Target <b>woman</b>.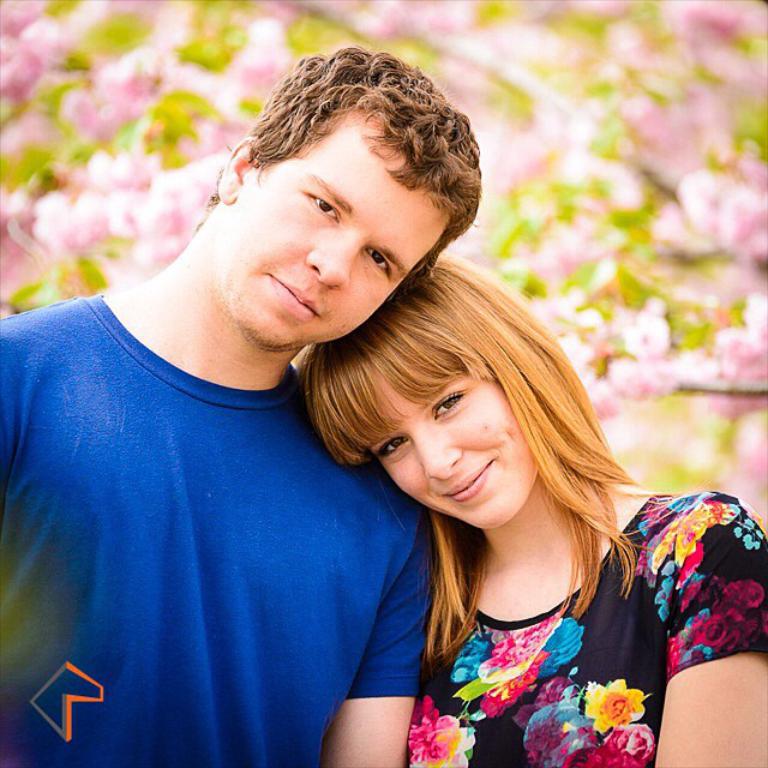
Target region: BBox(298, 247, 767, 767).
